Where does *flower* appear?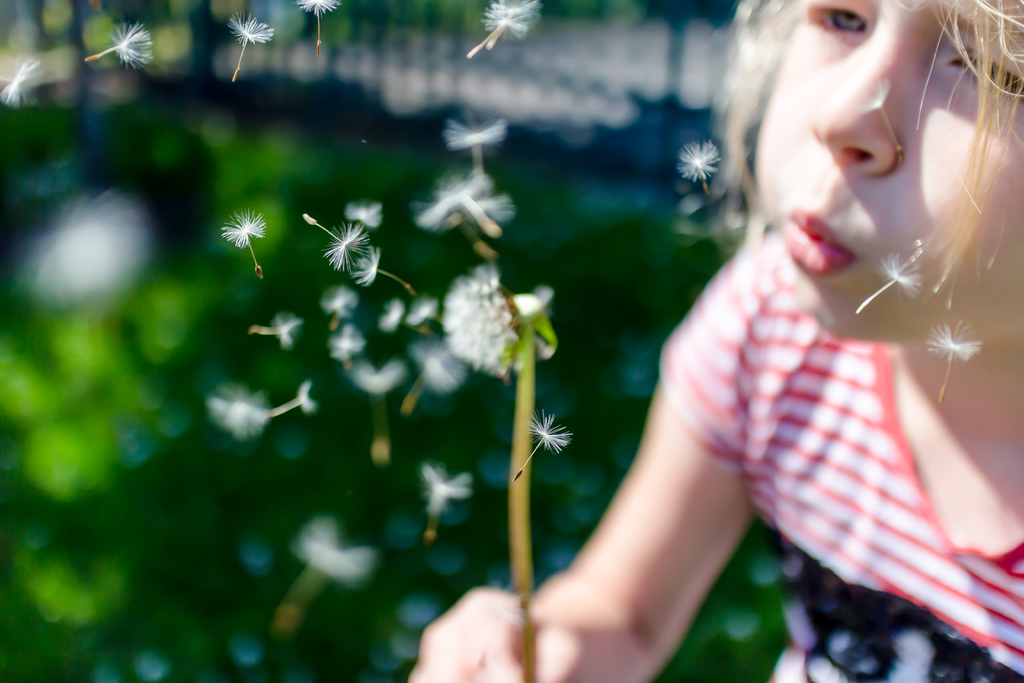
Appears at [221, 13, 273, 79].
